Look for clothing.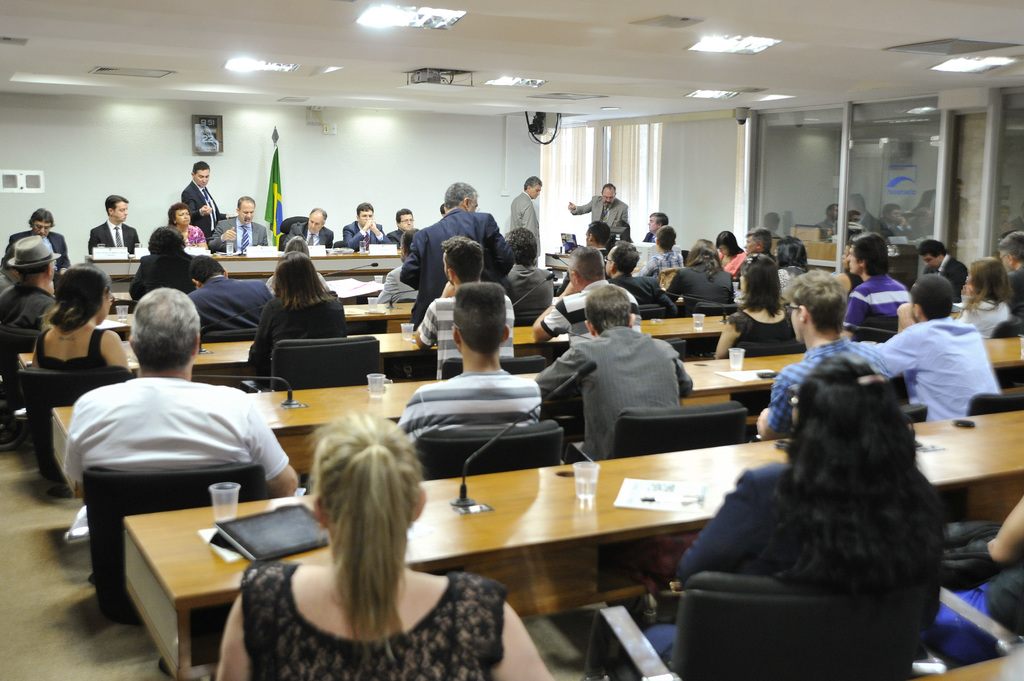
Found: bbox=(218, 214, 271, 252).
